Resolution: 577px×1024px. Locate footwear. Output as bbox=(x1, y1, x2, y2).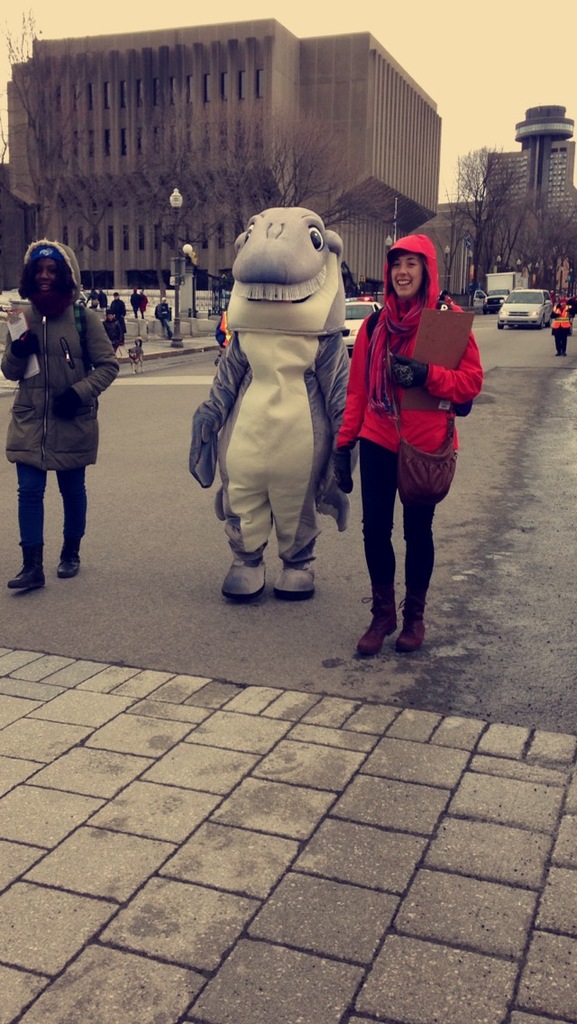
bbox=(272, 573, 318, 610).
